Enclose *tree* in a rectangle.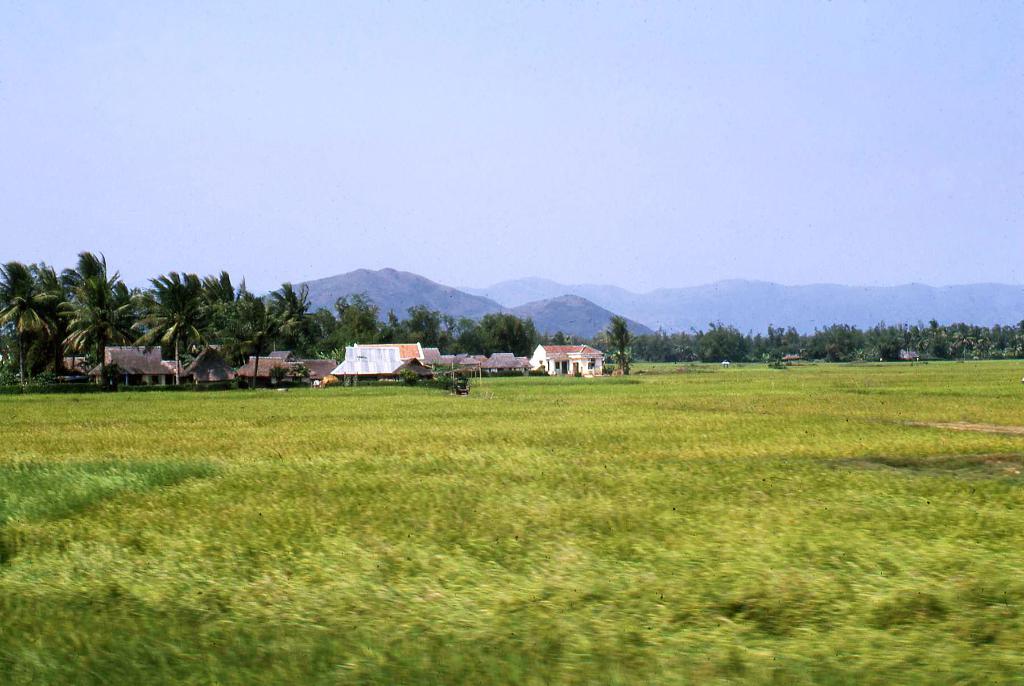
detection(348, 305, 397, 342).
